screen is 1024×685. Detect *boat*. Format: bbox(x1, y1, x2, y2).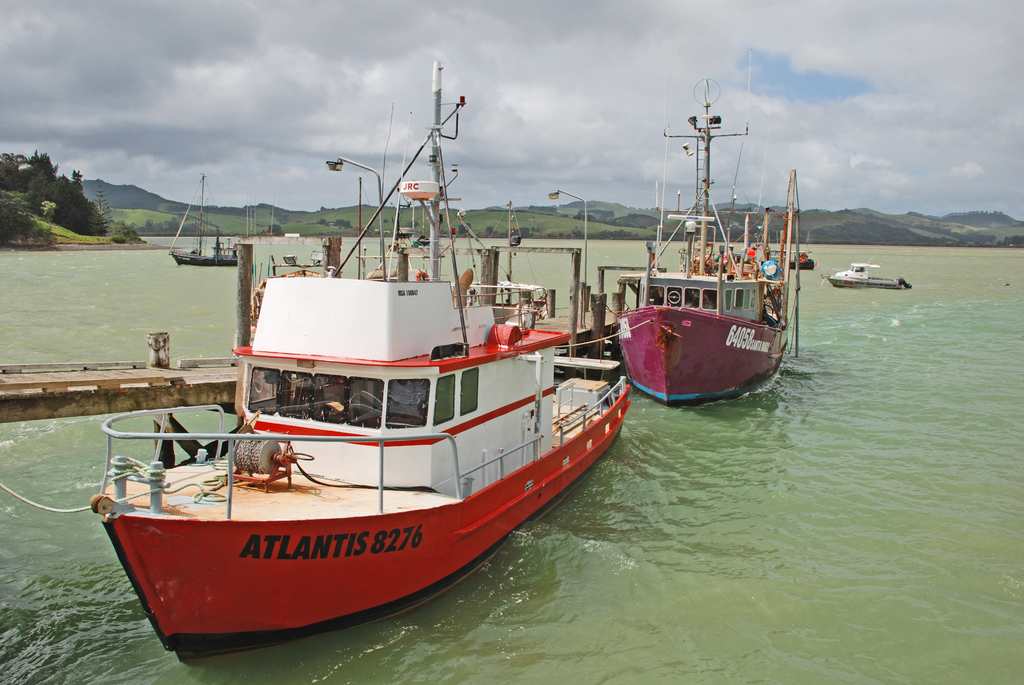
bbox(824, 258, 909, 290).
